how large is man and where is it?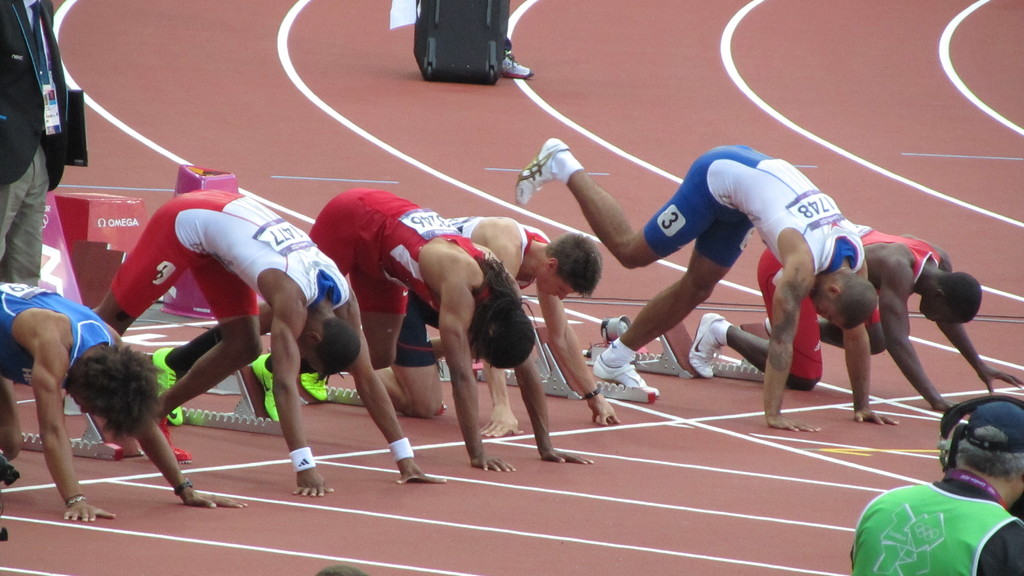
Bounding box: detection(849, 404, 1023, 575).
